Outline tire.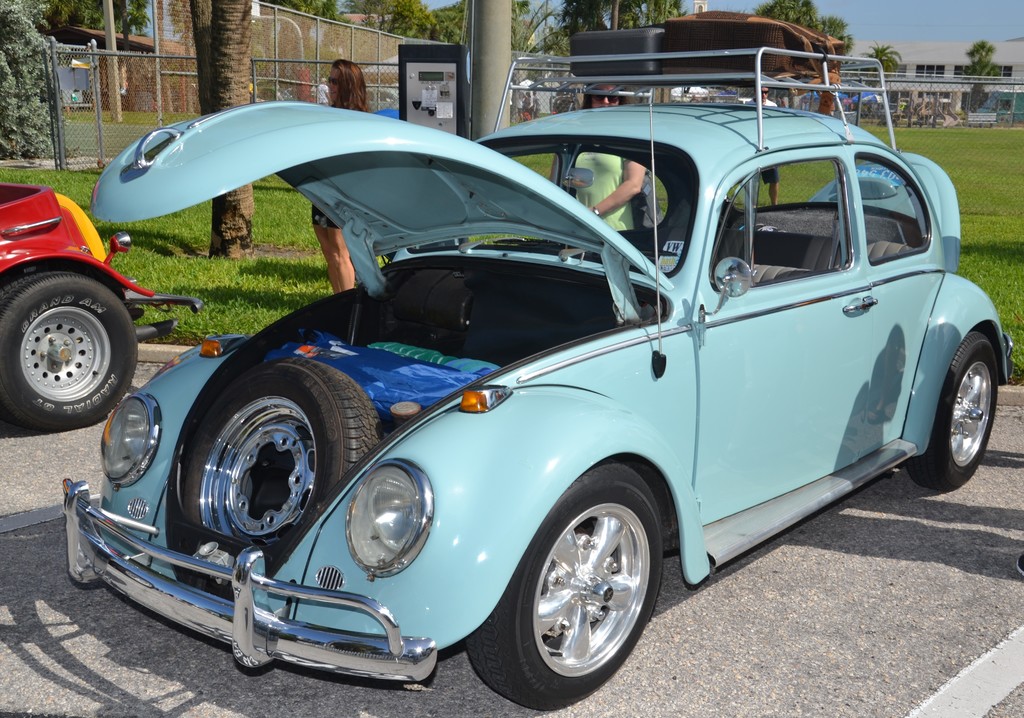
Outline: {"left": 8, "top": 253, "right": 125, "bottom": 439}.
